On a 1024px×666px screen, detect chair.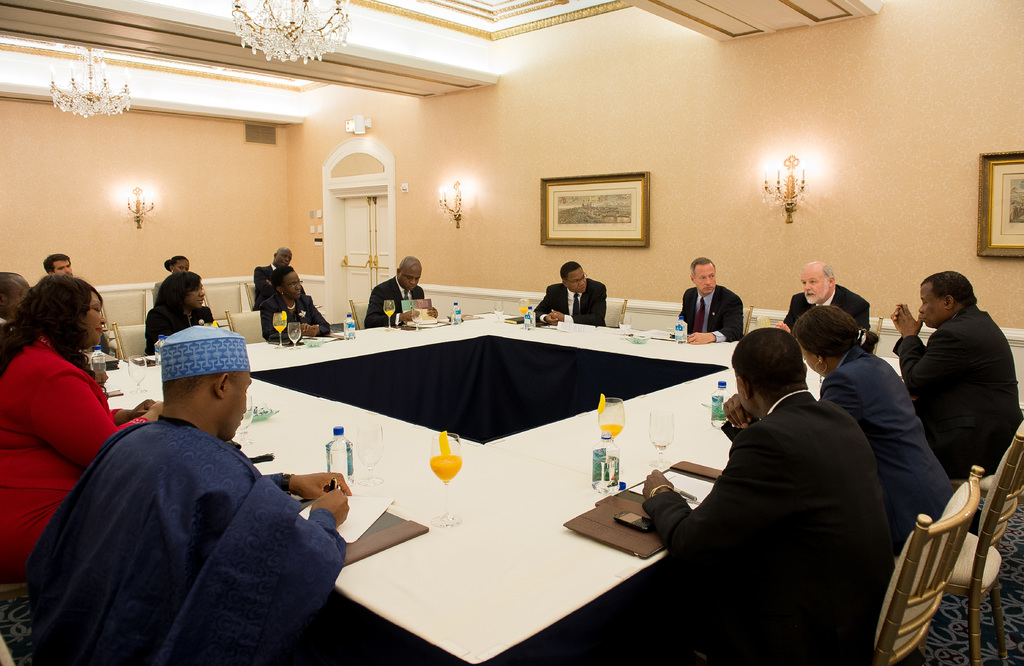
<box>346,301,367,332</box>.
